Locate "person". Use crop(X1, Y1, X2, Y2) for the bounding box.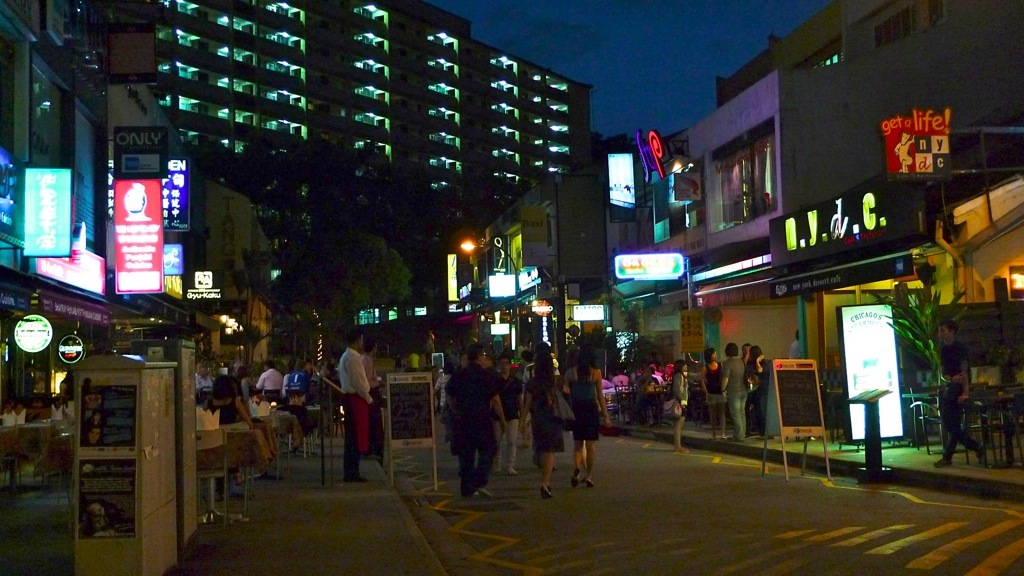
crop(567, 361, 611, 490).
